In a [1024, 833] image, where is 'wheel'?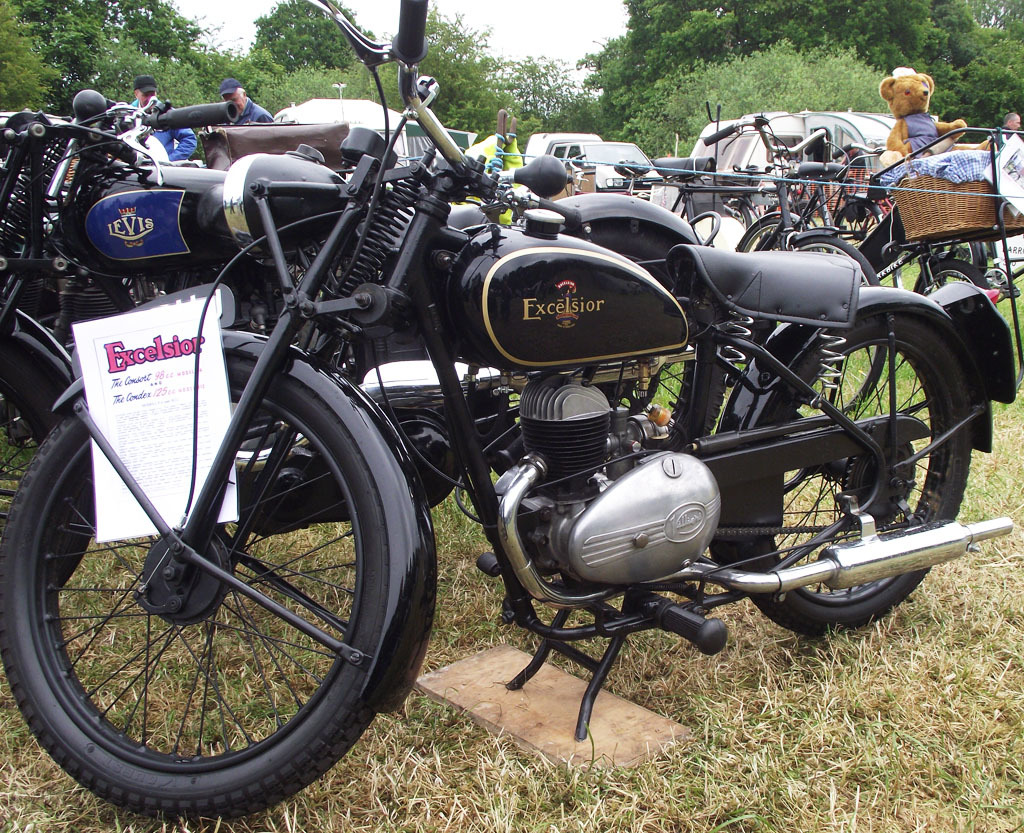
{"x1": 738, "y1": 221, "x2": 814, "y2": 253}.
